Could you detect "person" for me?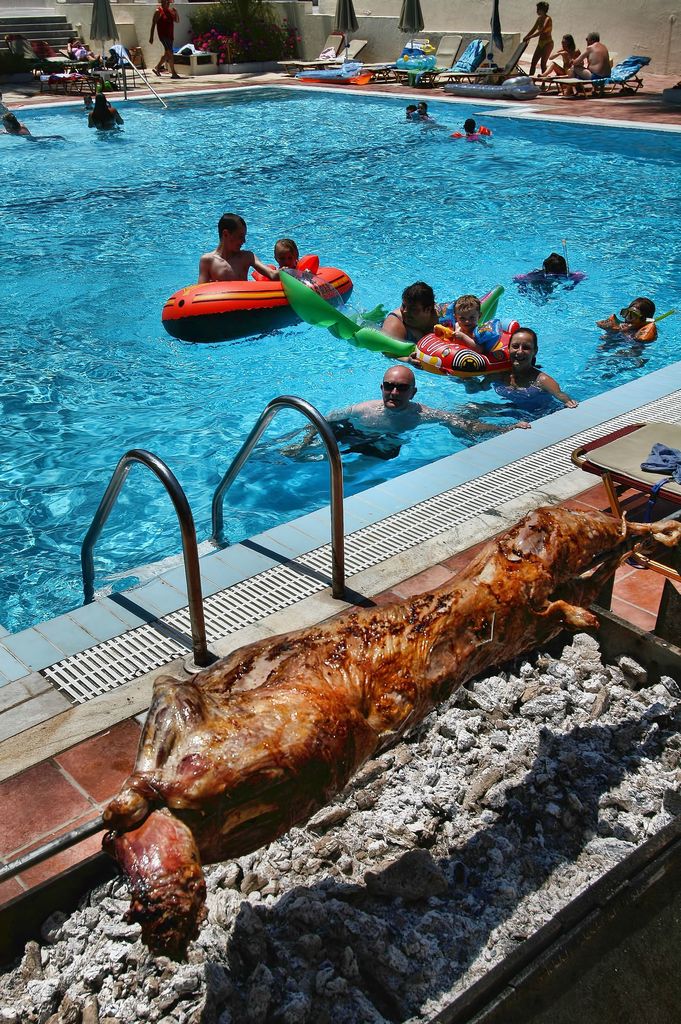
Detection result: box=[0, 93, 12, 111].
